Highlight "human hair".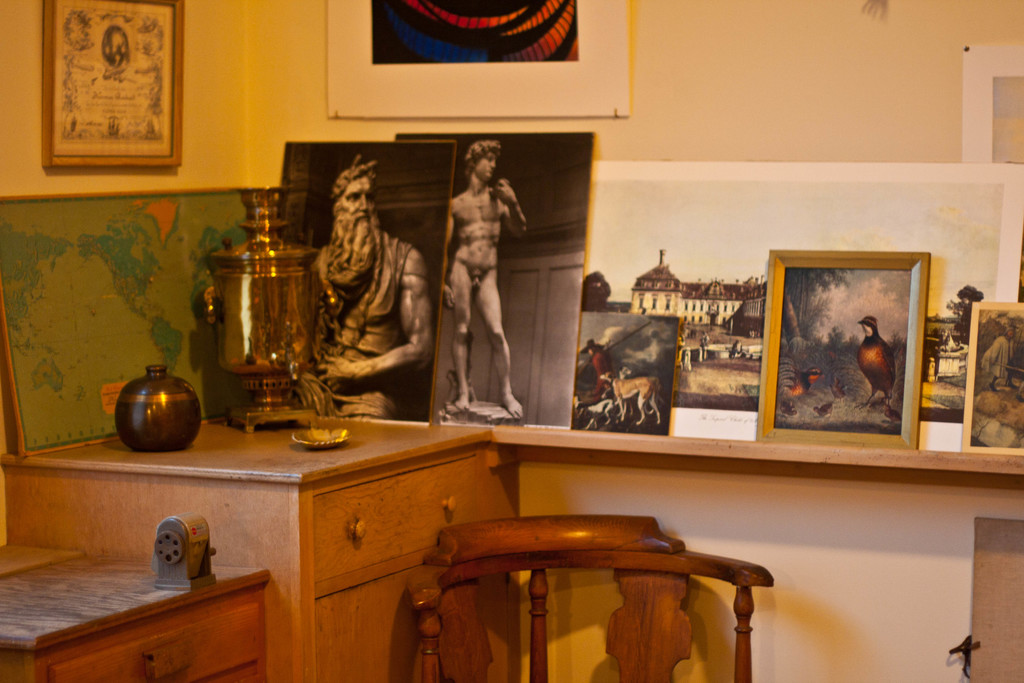
Highlighted region: [left=335, top=154, right=380, bottom=199].
